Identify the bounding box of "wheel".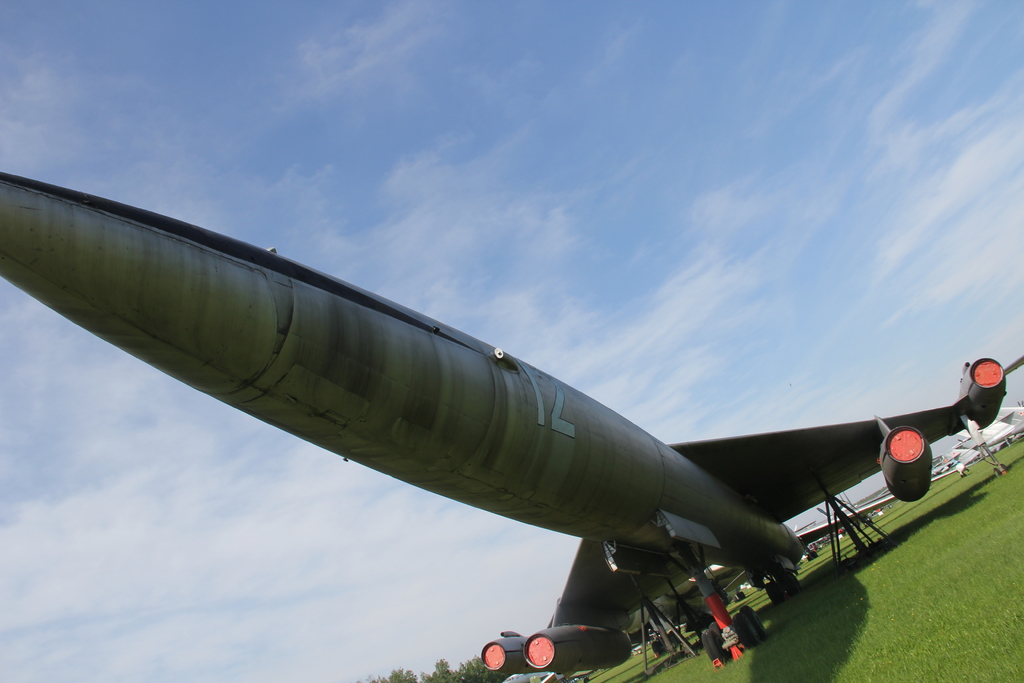
<box>733,597,740,604</box>.
